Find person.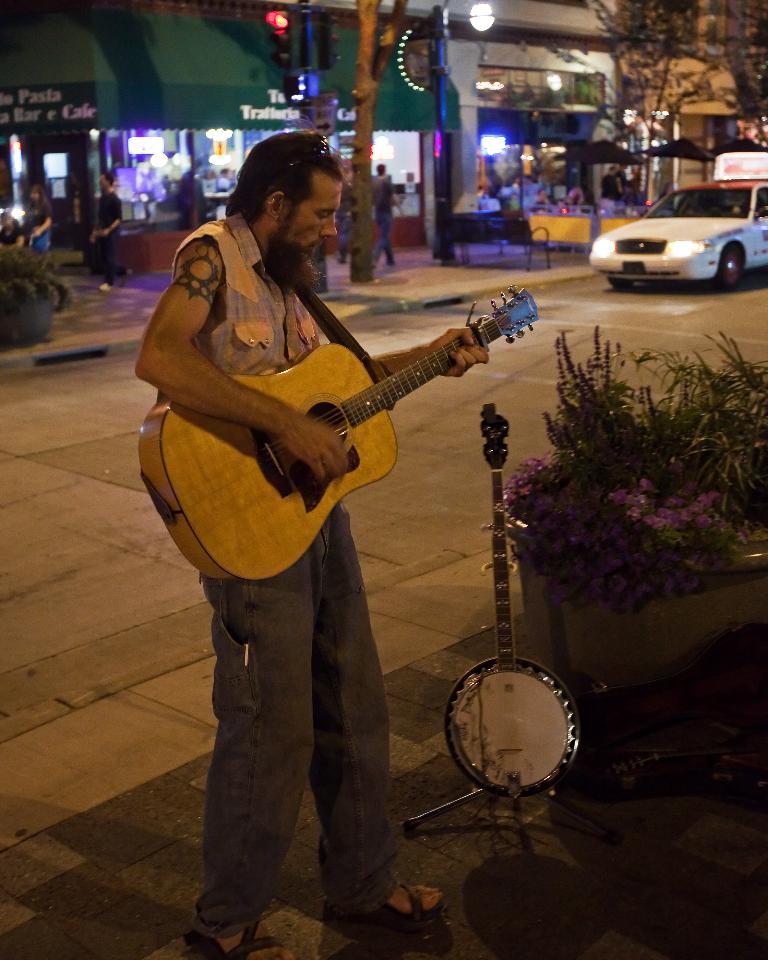
locate(23, 185, 51, 251).
